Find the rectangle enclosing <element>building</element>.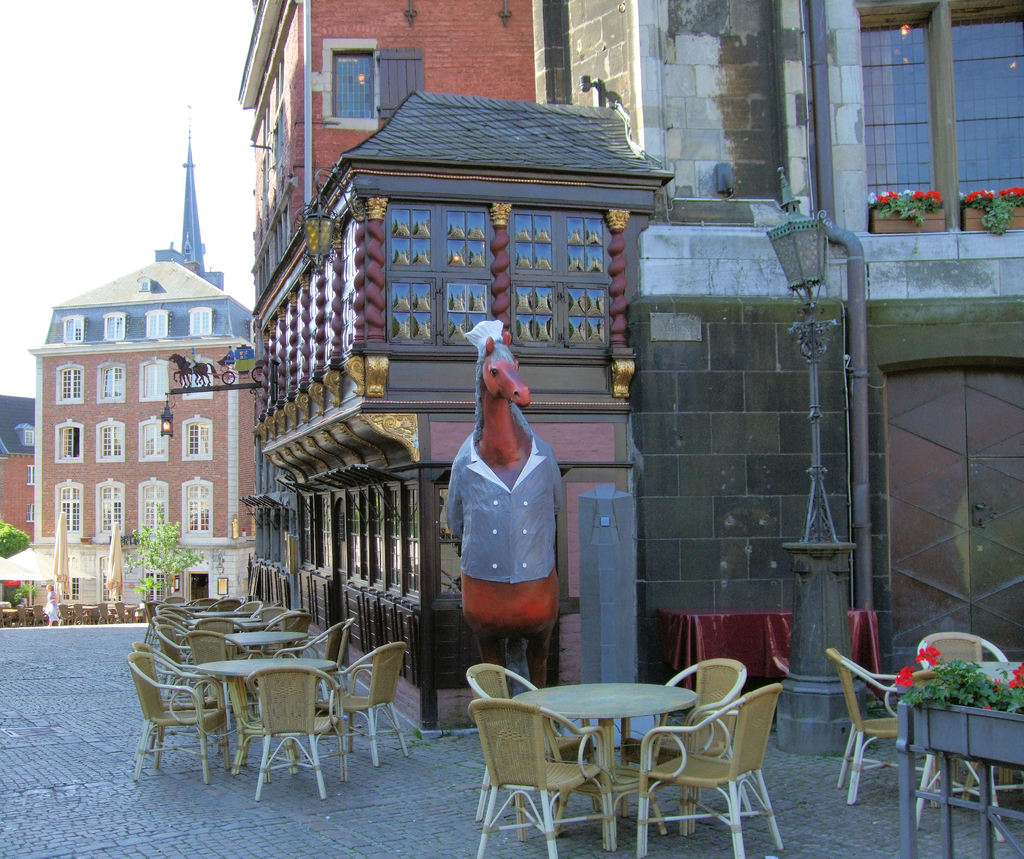
bbox(236, 0, 1023, 732).
